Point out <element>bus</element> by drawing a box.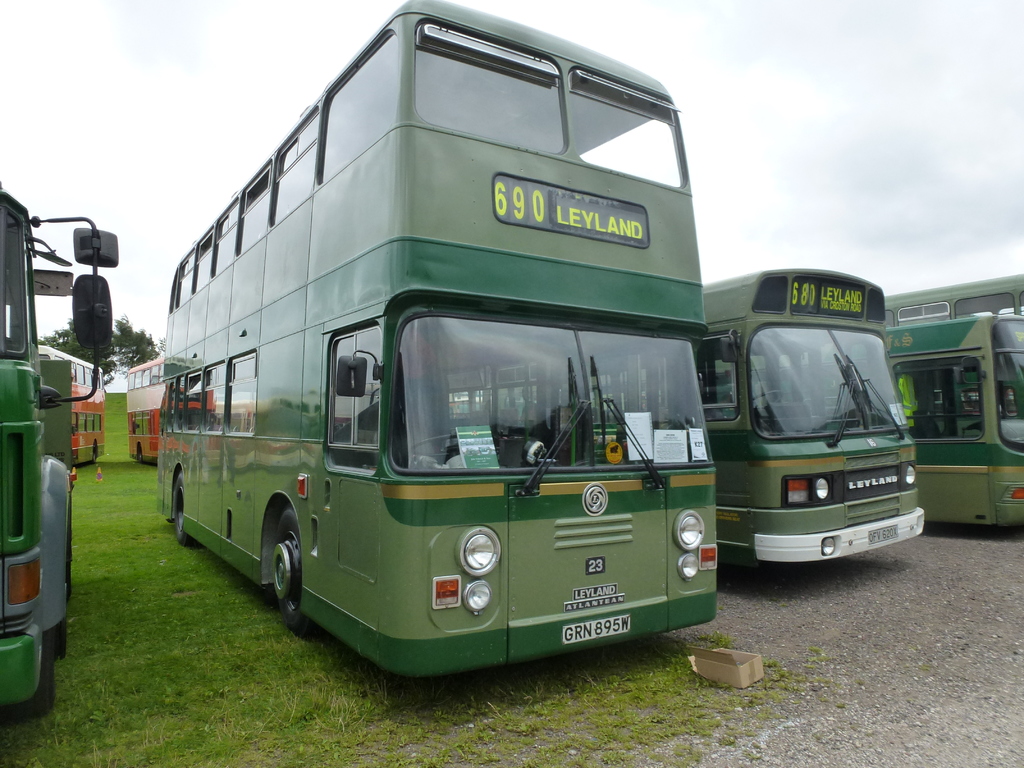
locate(158, 0, 721, 685).
